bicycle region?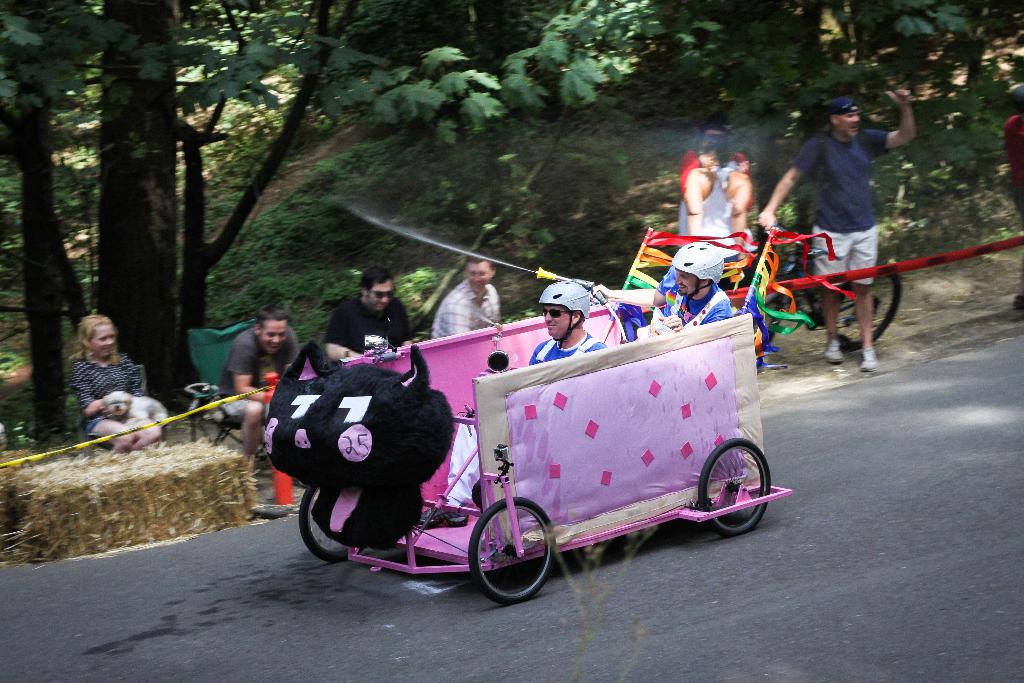
x1=739 y1=217 x2=905 y2=354
